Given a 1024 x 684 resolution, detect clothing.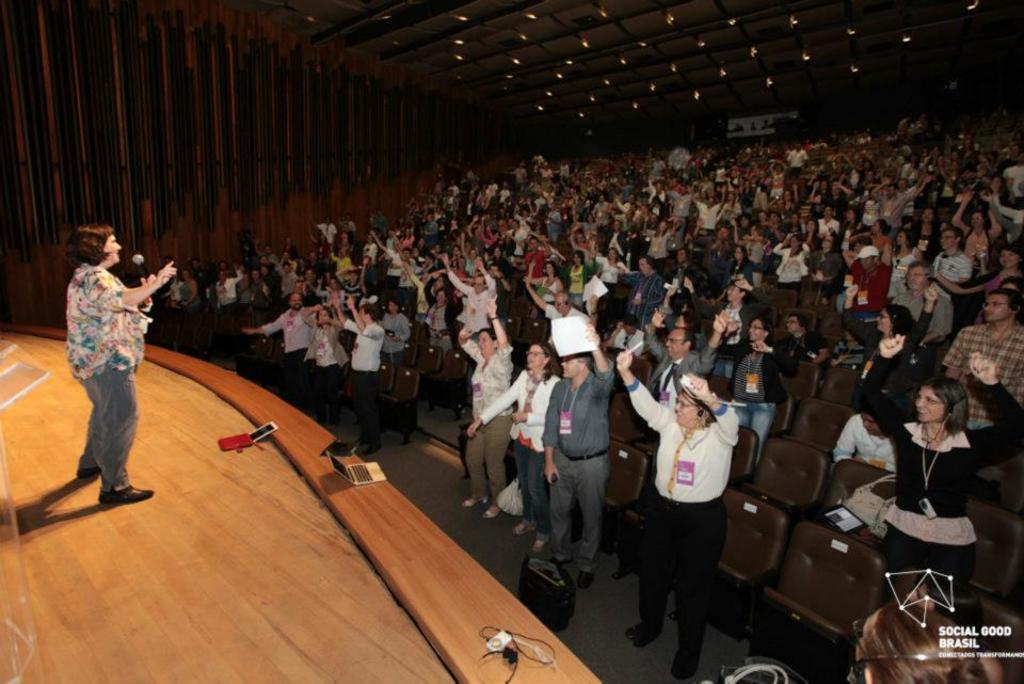
bbox=[343, 315, 389, 447].
